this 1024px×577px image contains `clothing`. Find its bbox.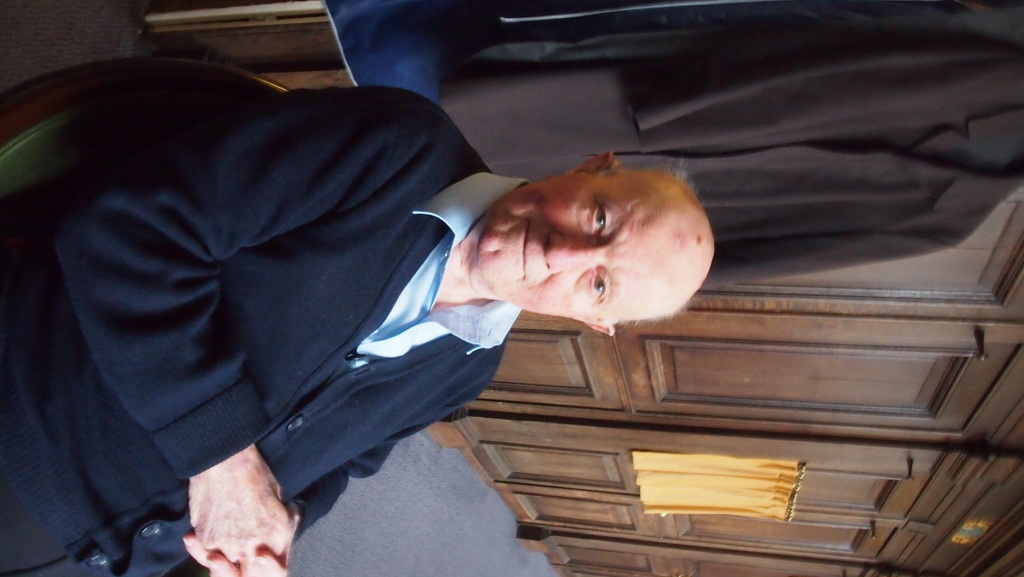
<bbox>0, 88, 537, 576</bbox>.
